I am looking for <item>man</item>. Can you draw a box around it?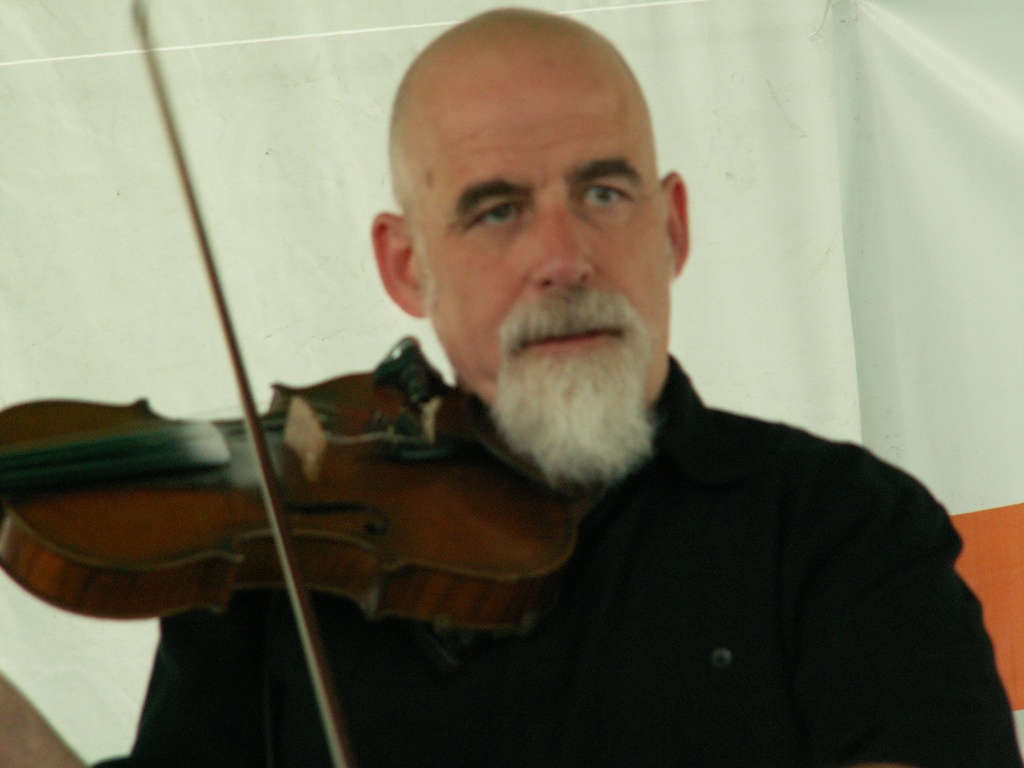
Sure, the bounding box is detection(114, 1, 1018, 767).
